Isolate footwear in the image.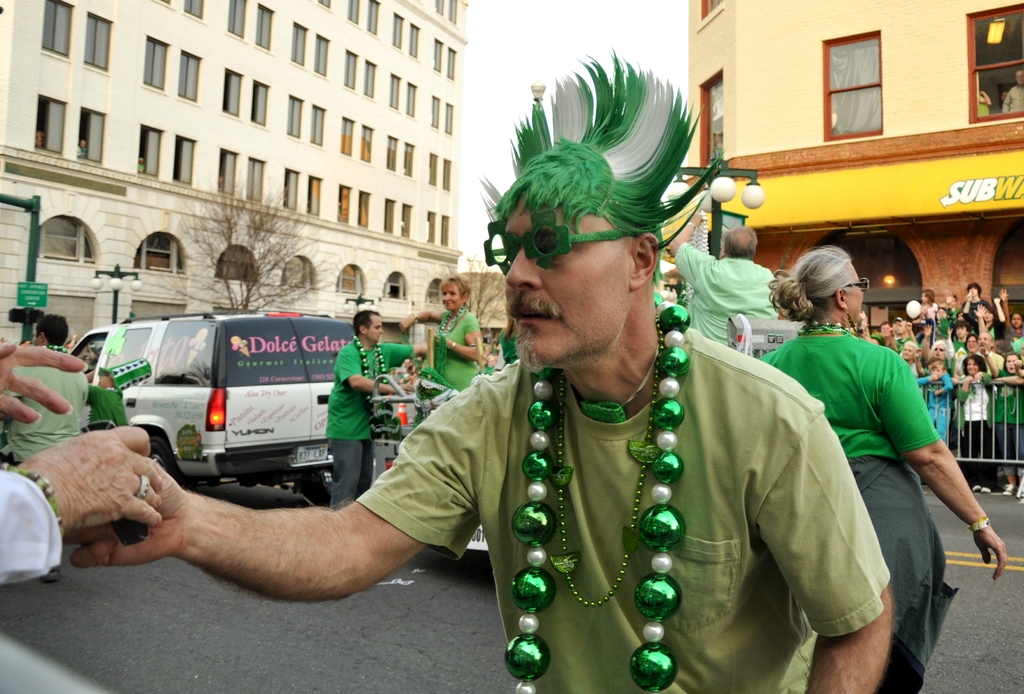
Isolated region: [x1=972, y1=483, x2=980, y2=495].
